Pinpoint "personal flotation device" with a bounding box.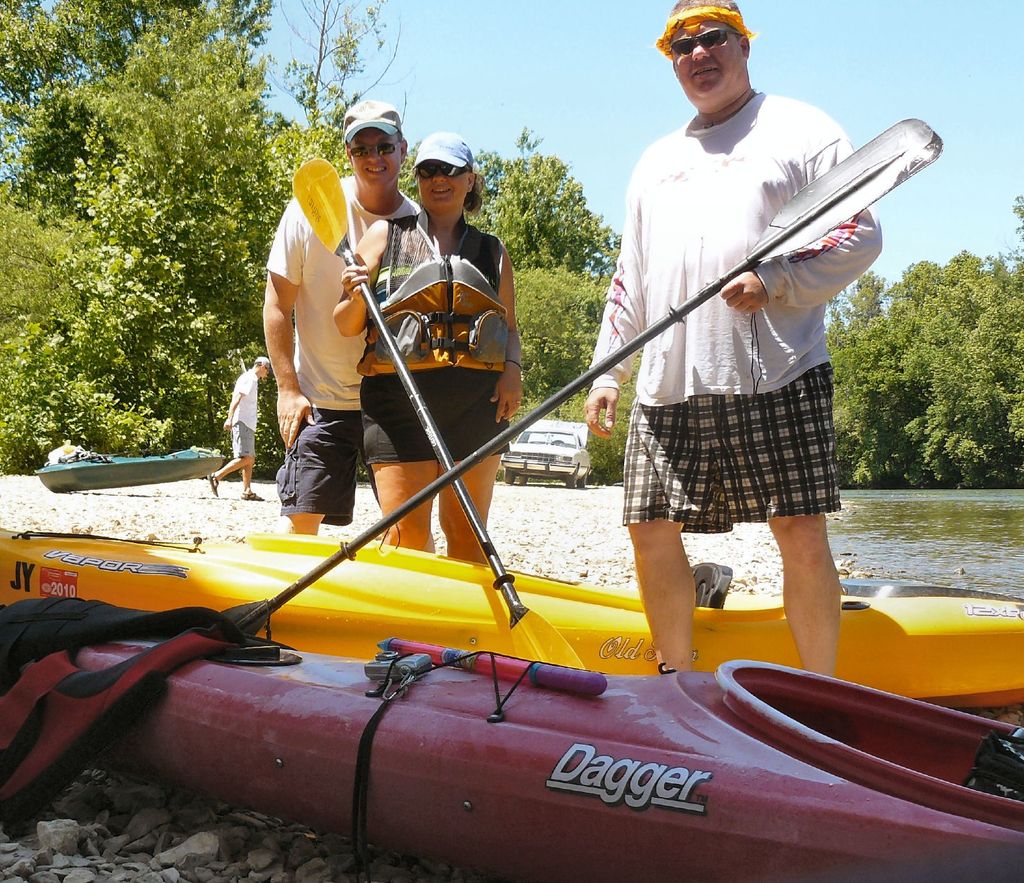
box=[356, 204, 512, 376].
